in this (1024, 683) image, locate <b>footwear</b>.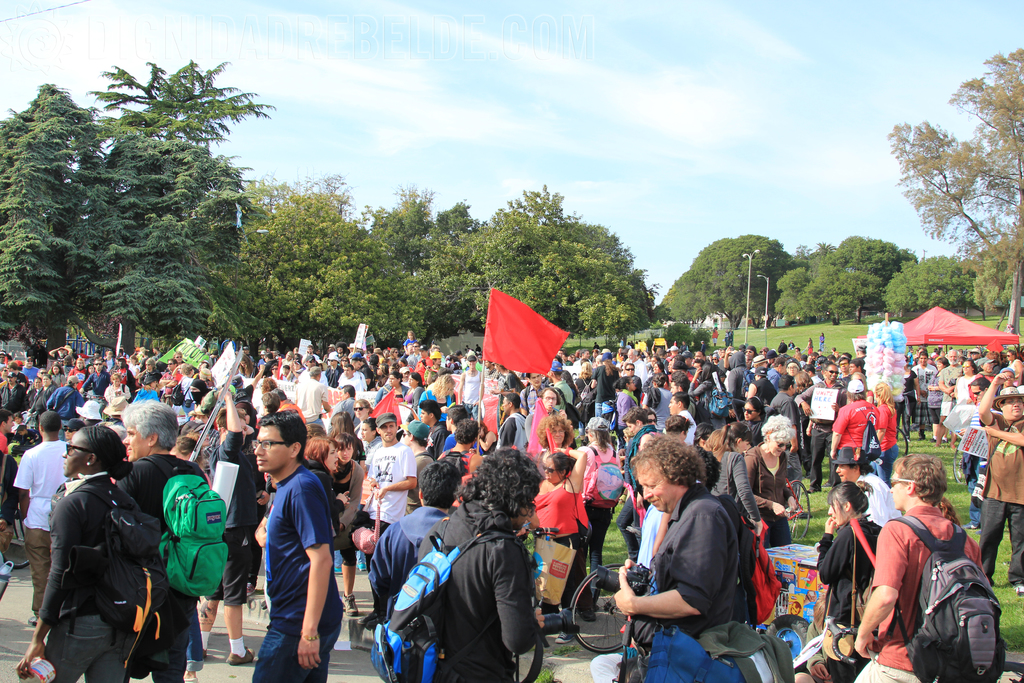
Bounding box: 554/627/576/650.
